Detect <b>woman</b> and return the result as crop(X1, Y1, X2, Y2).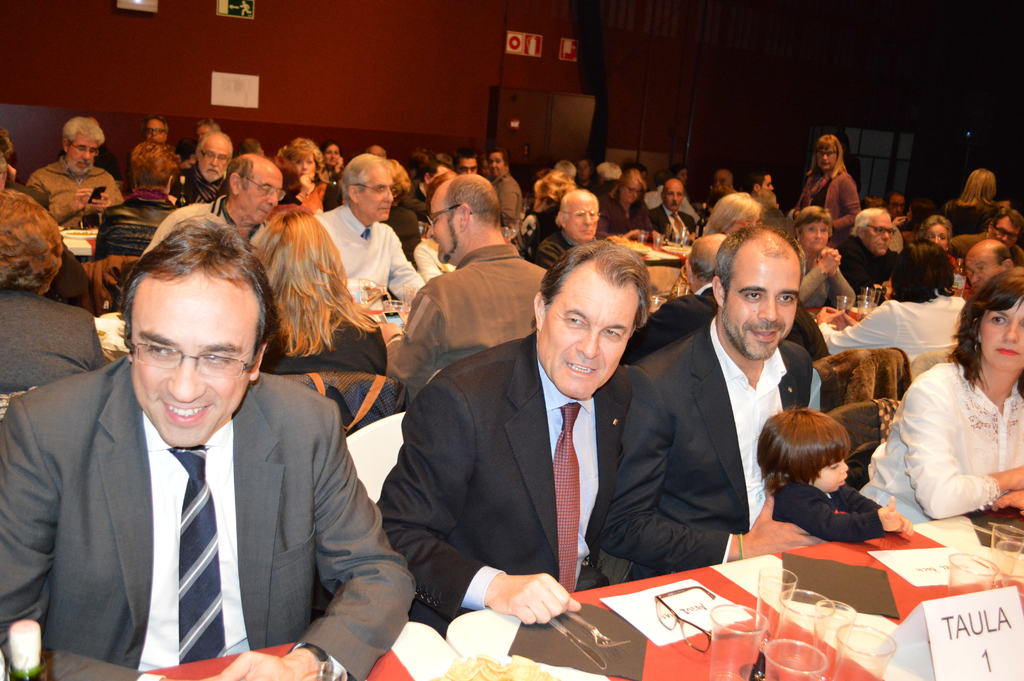
crop(511, 173, 577, 267).
